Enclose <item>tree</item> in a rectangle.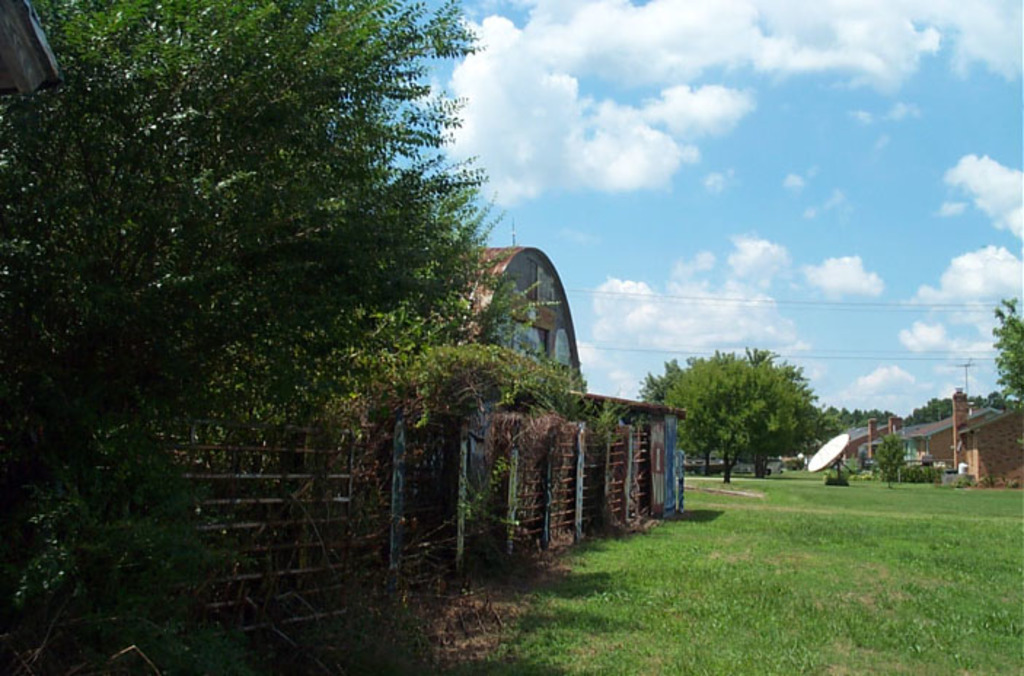
left=988, top=294, right=1023, bottom=409.
